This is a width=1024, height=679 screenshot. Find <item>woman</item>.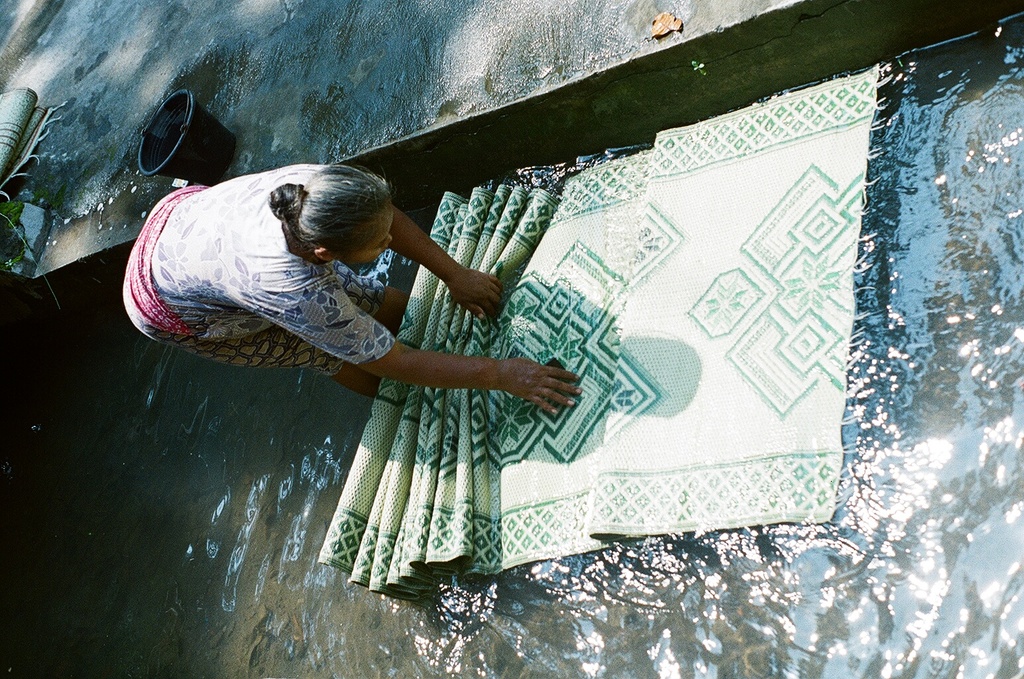
Bounding box: box=[135, 135, 557, 530].
